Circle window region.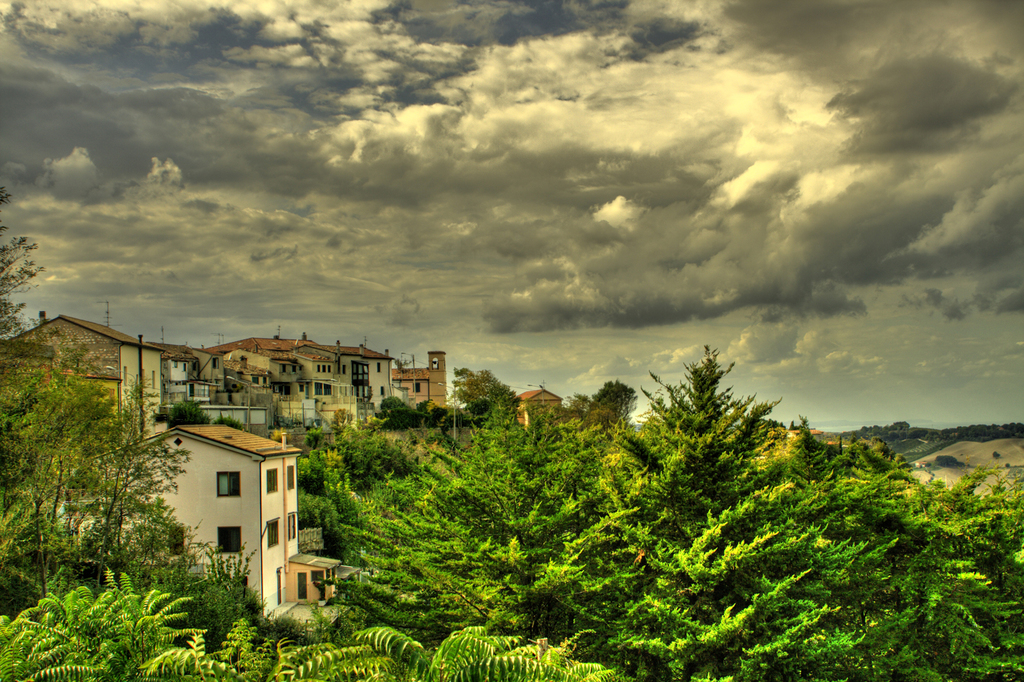
Region: x1=290, y1=466, x2=296, y2=485.
